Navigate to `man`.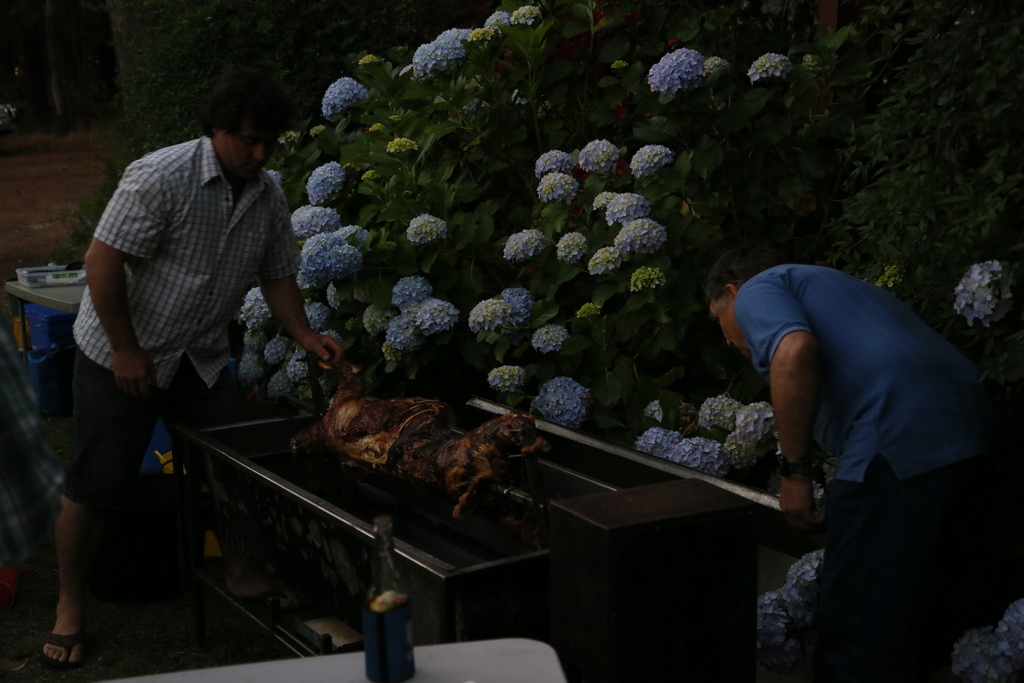
Navigation target: [left=725, top=211, right=1007, bottom=657].
